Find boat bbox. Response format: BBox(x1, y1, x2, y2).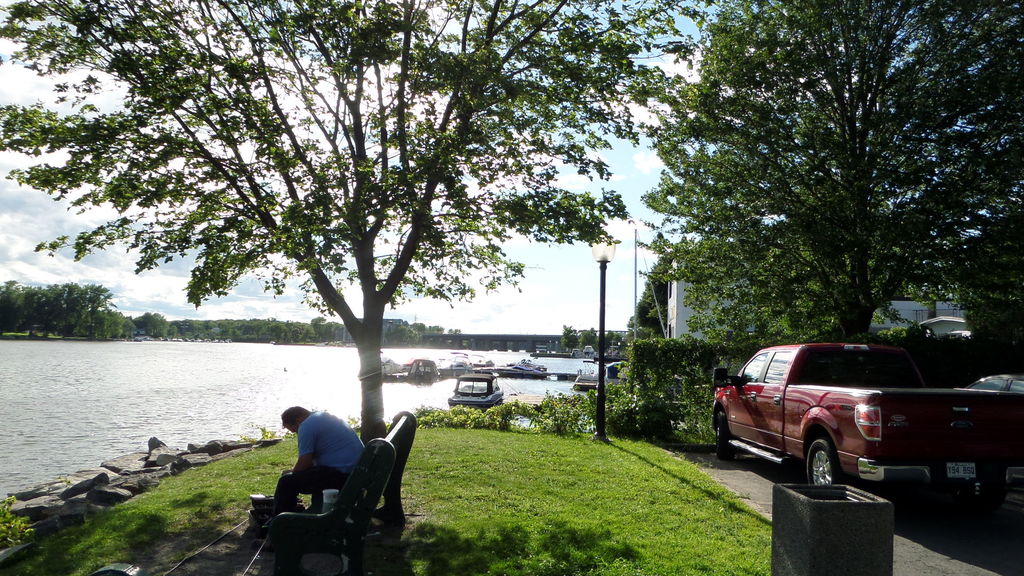
BBox(441, 371, 506, 406).
